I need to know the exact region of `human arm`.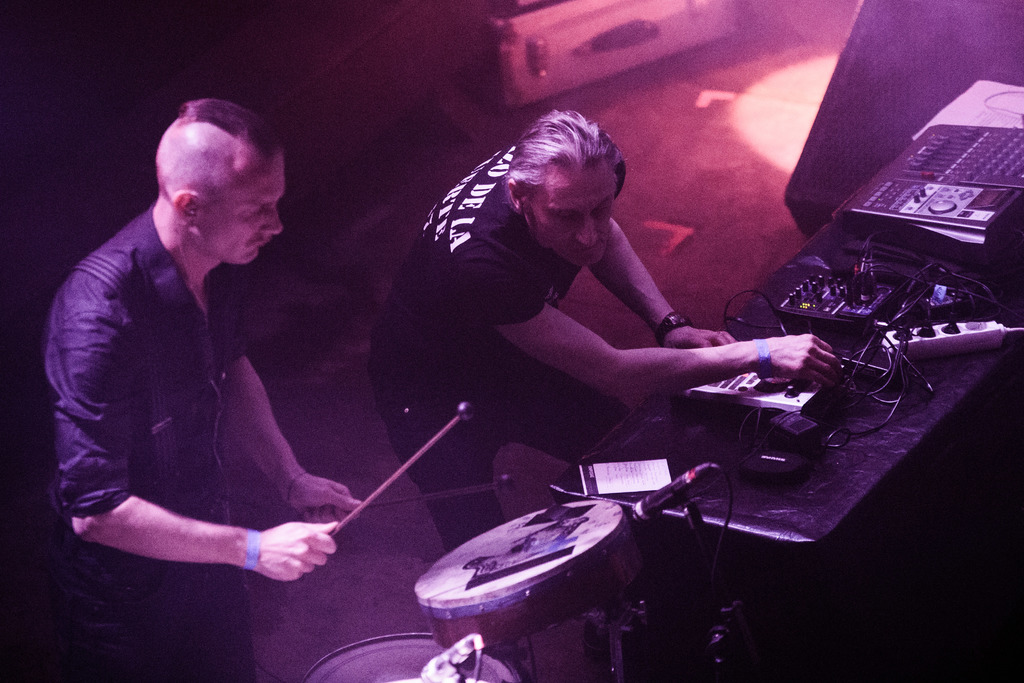
Region: left=207, top=265, right=365, bottom=539.
